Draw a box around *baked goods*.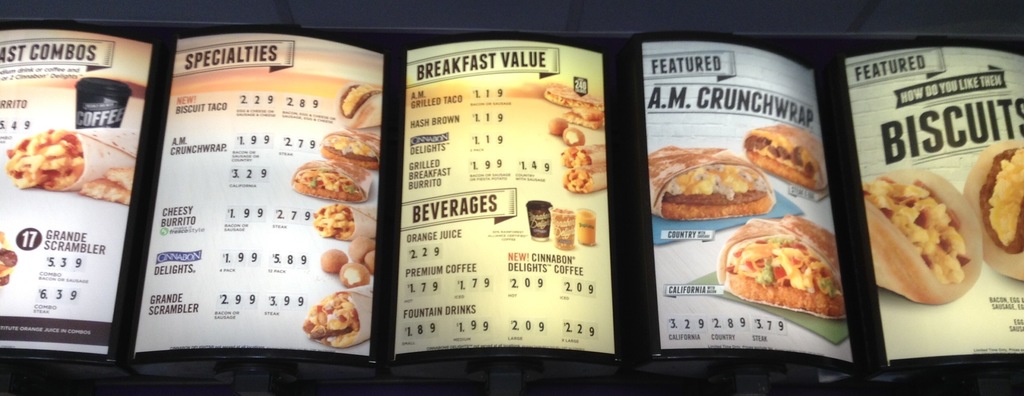
left=340, top=258, right=371, bottom=290.
